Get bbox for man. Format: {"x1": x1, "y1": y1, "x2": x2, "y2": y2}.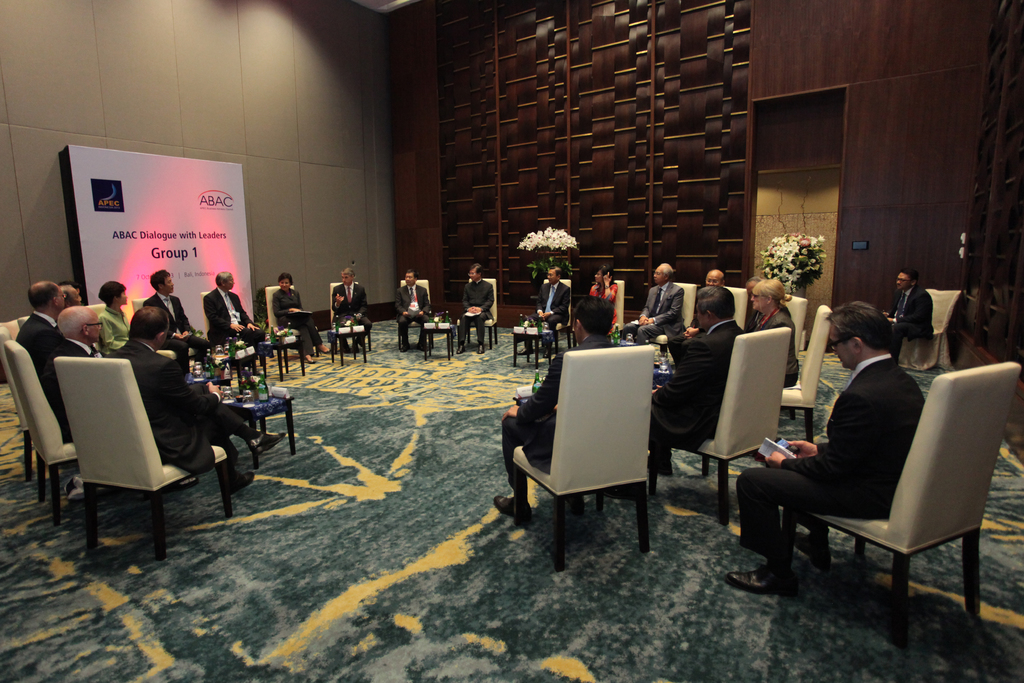
{"x1": 621, "y1": 259, "x2": 684, "y2": 342}.
